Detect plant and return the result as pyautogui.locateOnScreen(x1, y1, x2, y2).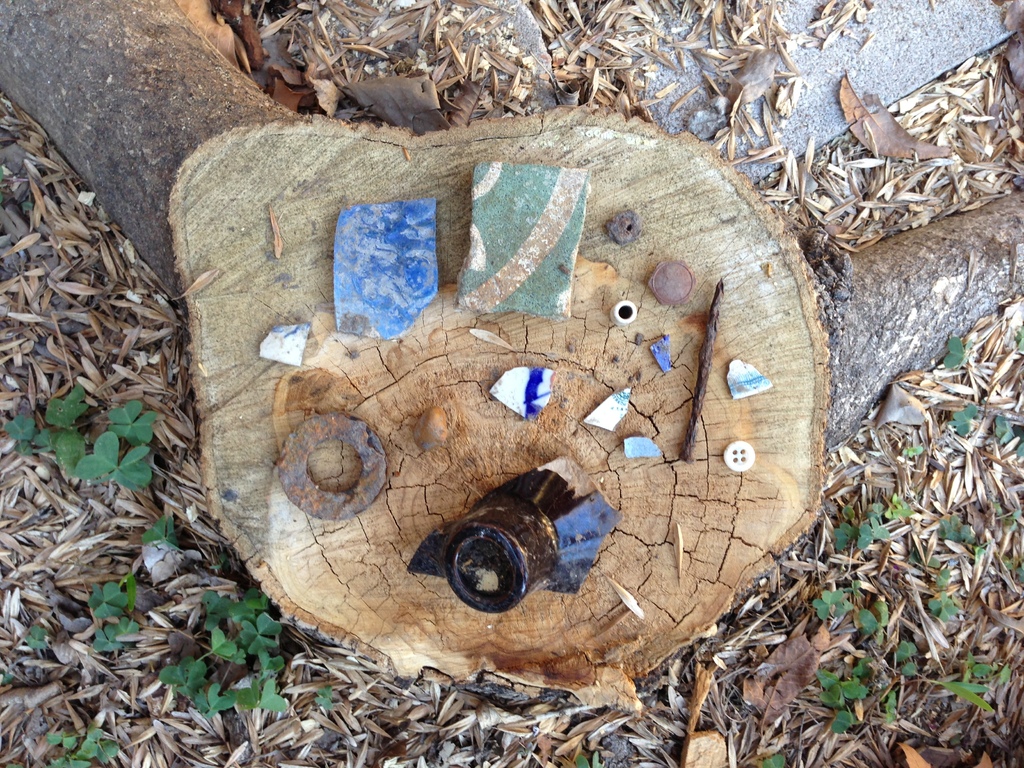
pyautogui.locateOnScreen(230, 582, 266, 621).
